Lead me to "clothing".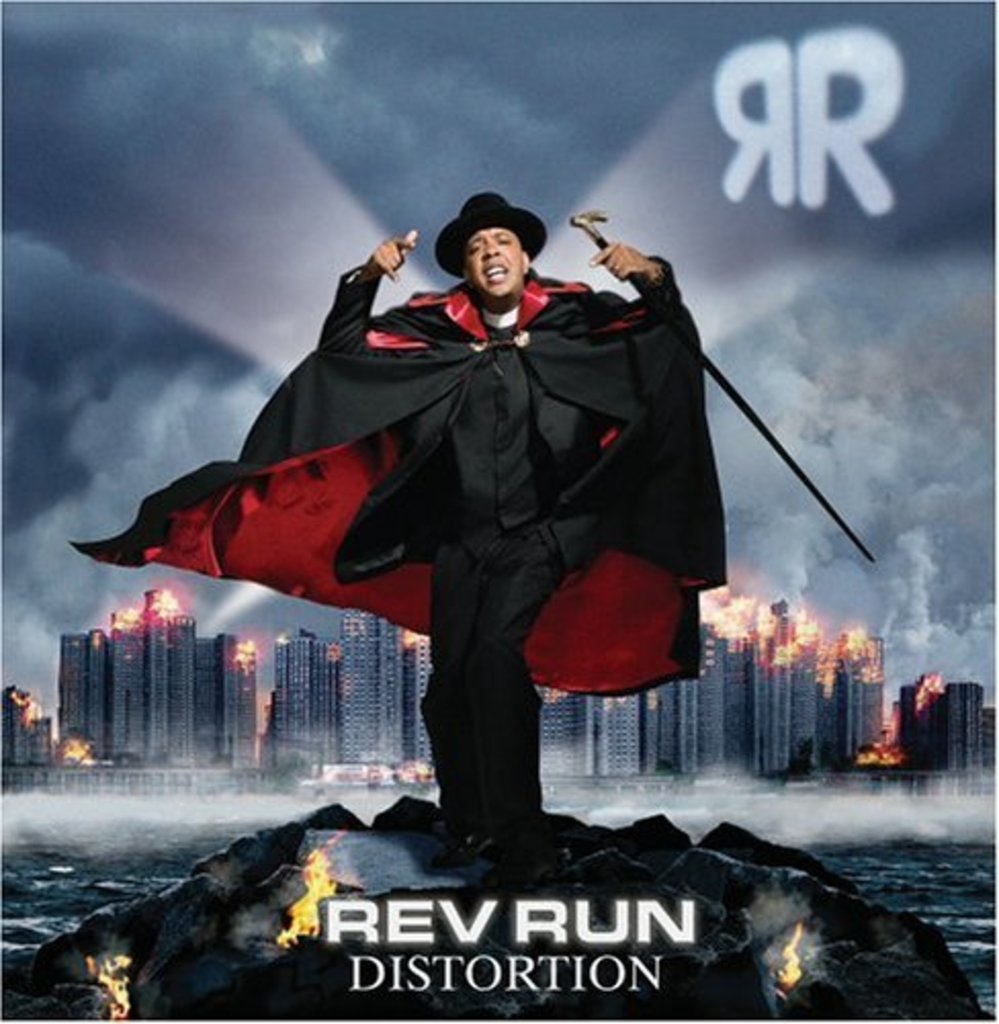
Lead to bbox=[176, 221, 770, 797].
